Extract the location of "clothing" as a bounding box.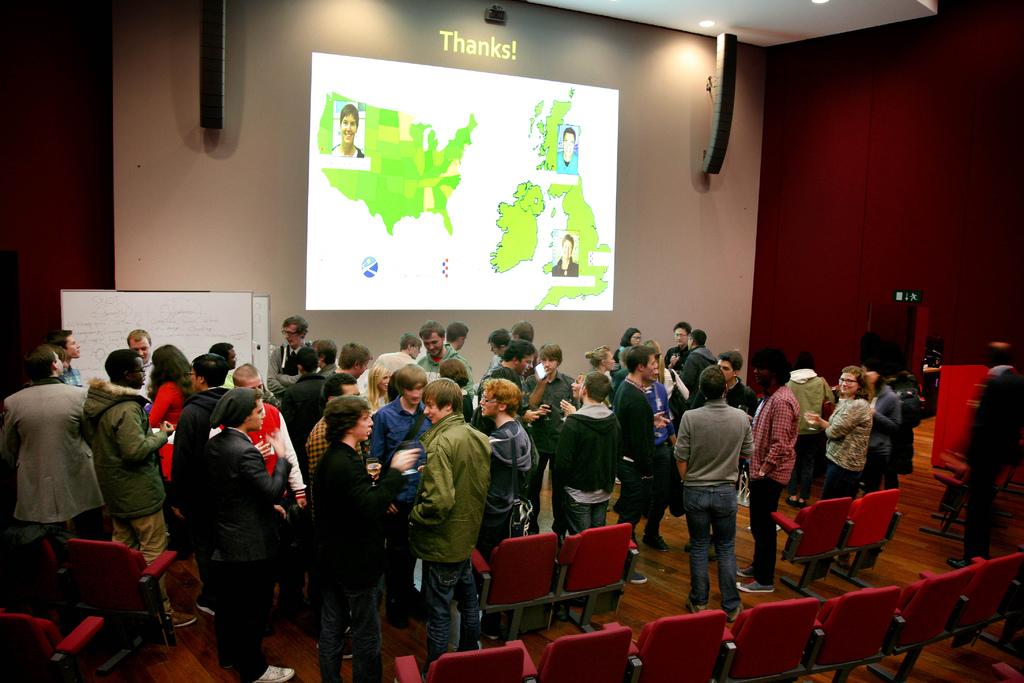
select_region(365, 399, 434, 597).
